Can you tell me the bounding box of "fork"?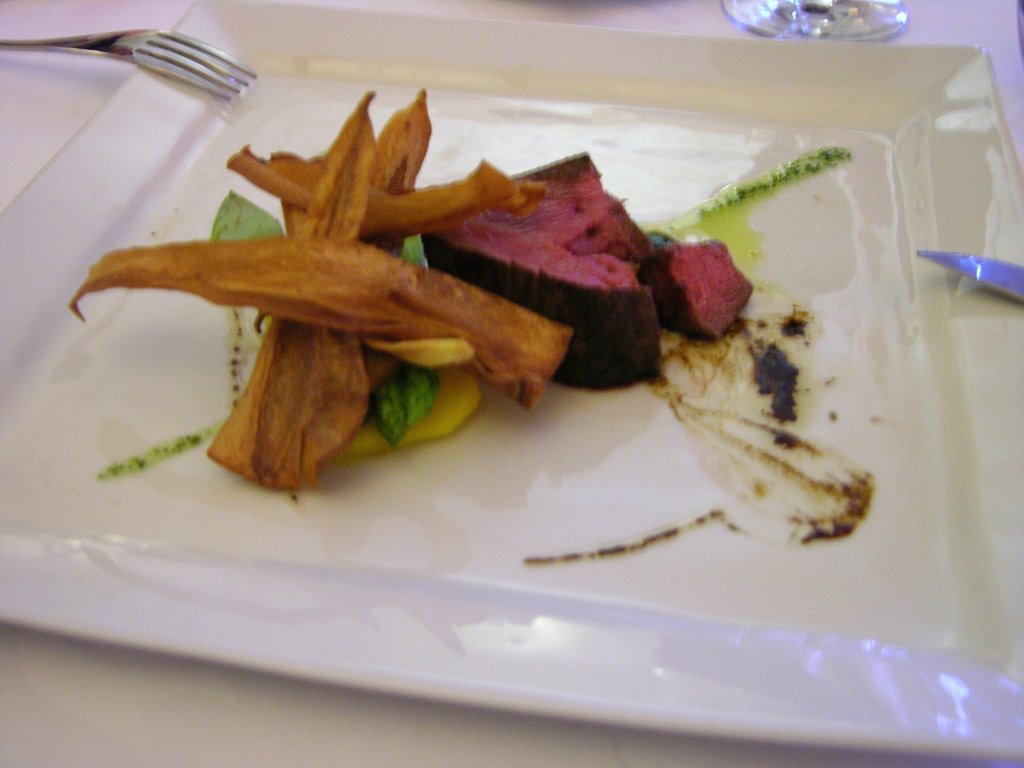
bbox=(0, 28, 259, 101).
